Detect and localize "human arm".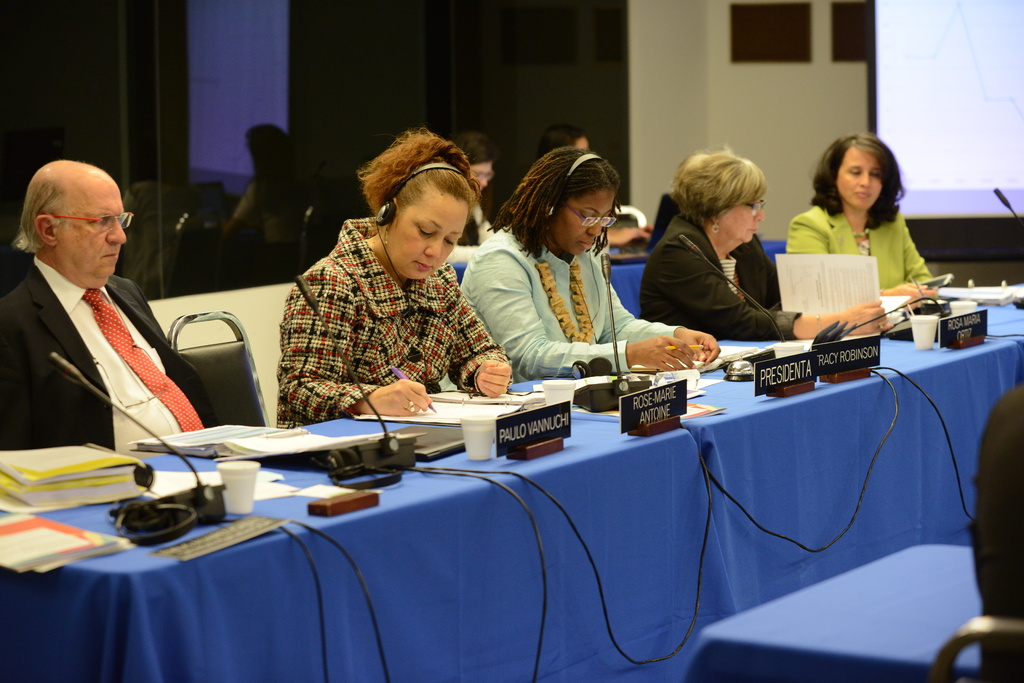
Localized at 676,241,885,326.
